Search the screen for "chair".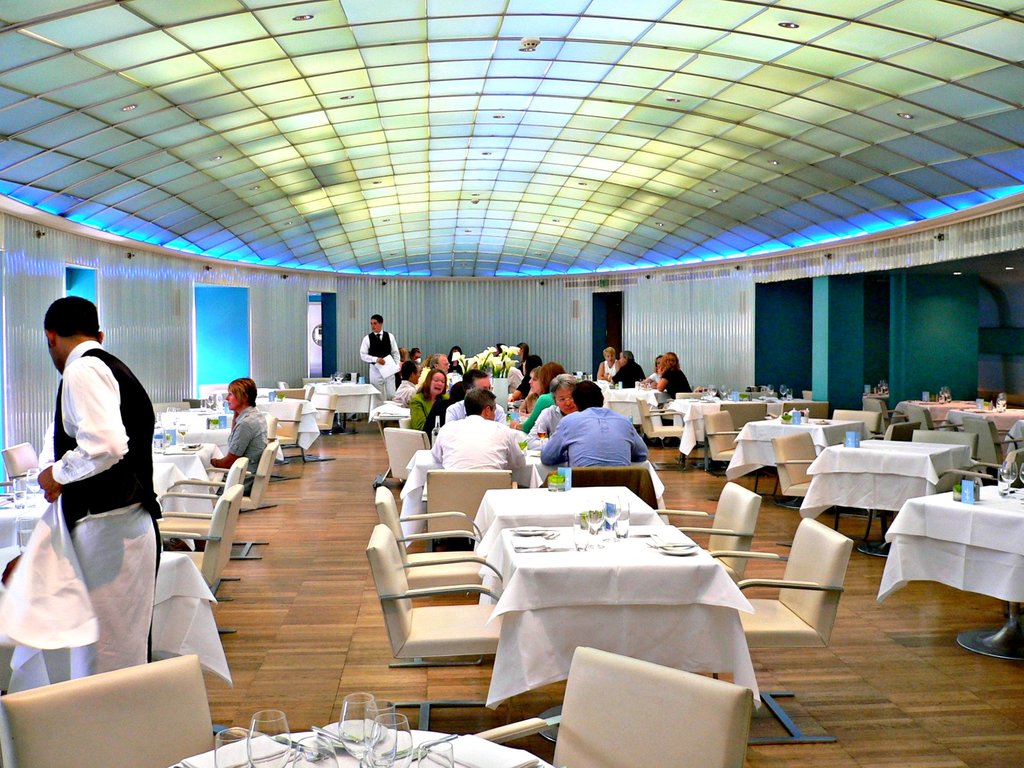
Found at box=[698, 403, 737, 467].
